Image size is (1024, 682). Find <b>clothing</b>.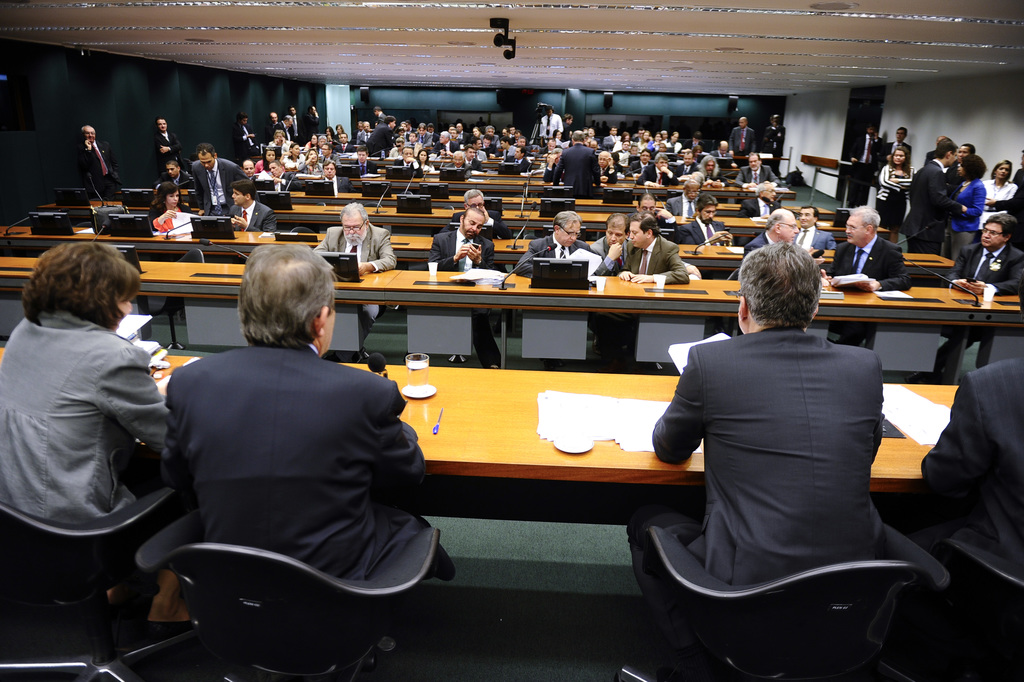
locate(464, 163, 482, 173).
